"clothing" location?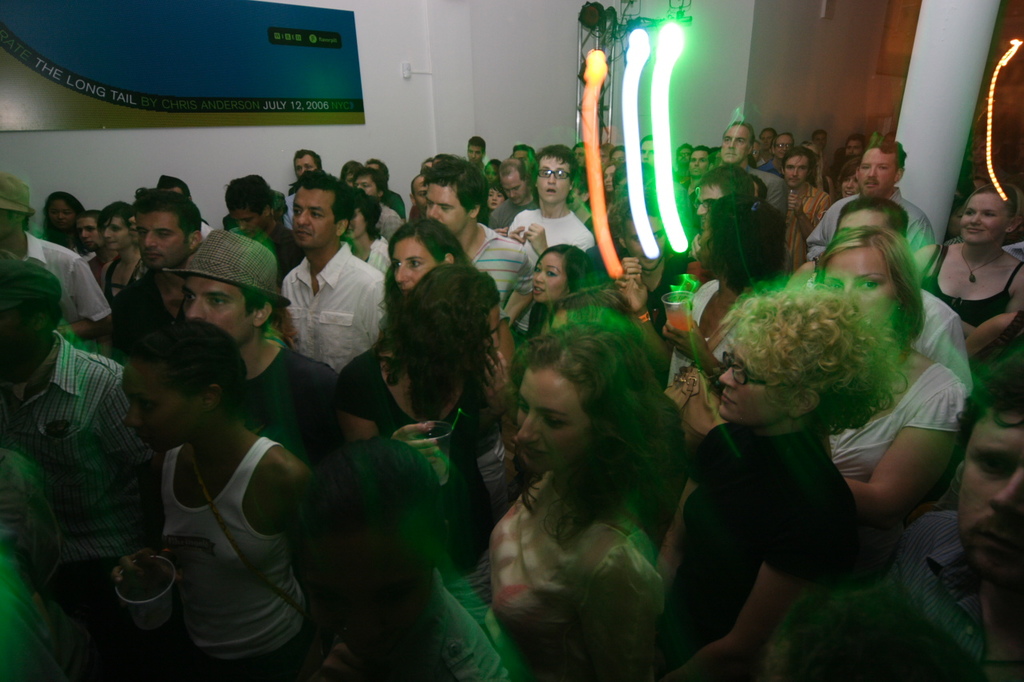
x1=489, y1=470, x2=666, y2=681
